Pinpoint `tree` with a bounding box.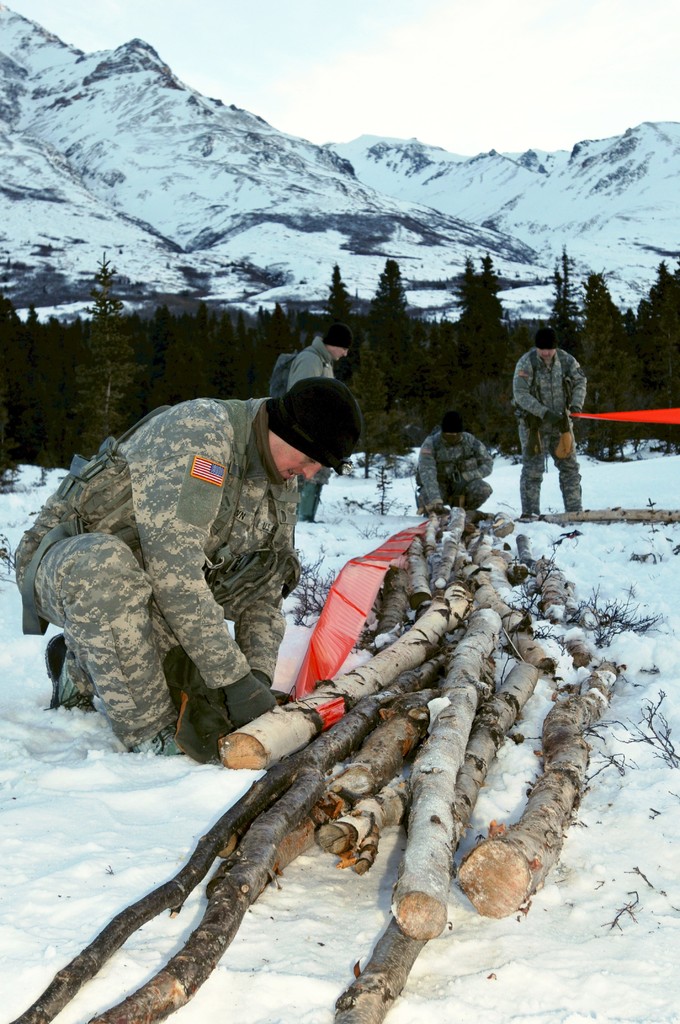
Rect(322, 259, 360, 361).
